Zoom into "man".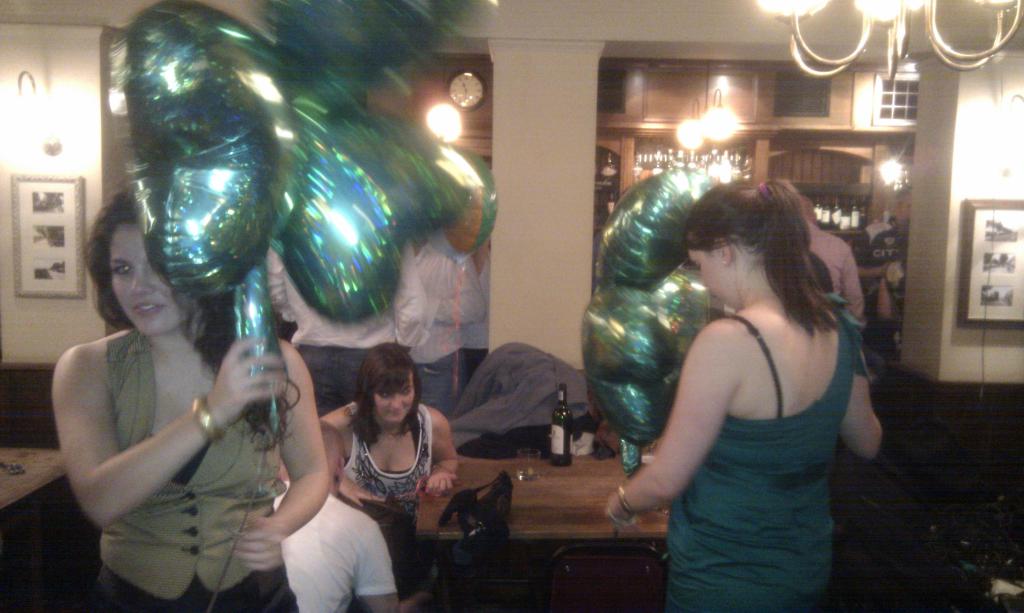
Zoom target: detection(614, 164, 877, 590).
